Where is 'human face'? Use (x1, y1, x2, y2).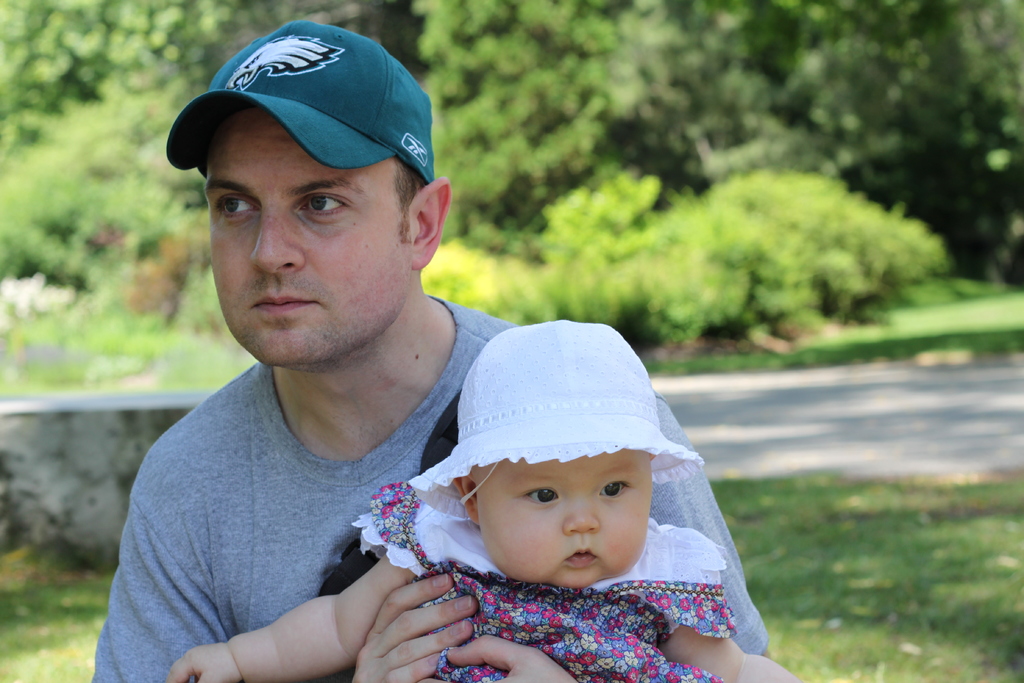
(480, 445, 654, 587).
